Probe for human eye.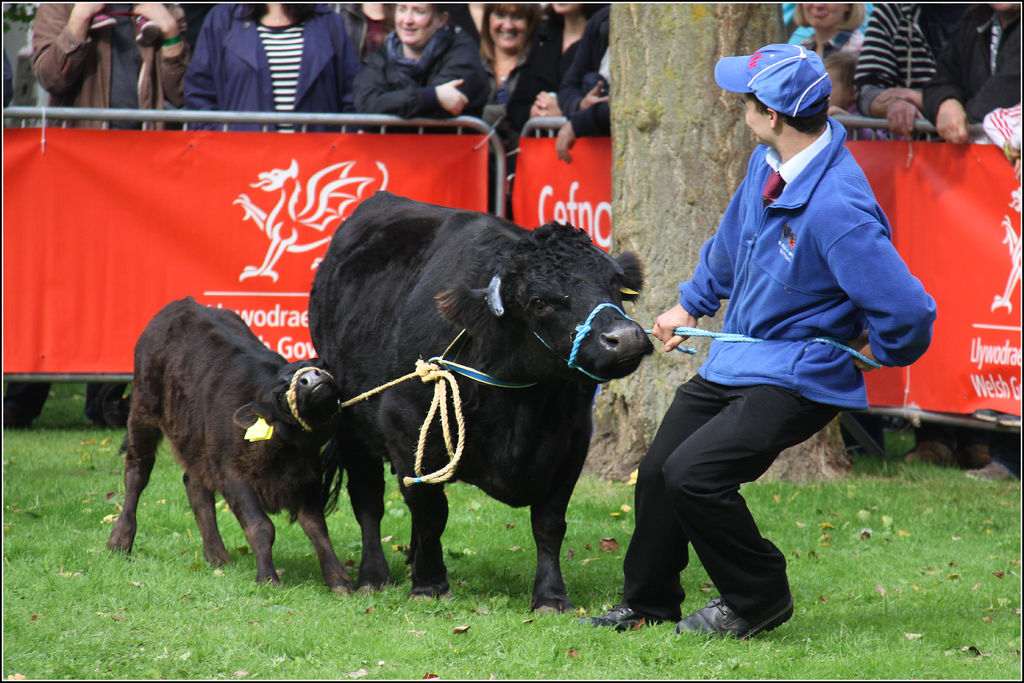
Probe result: (412,8,425,15).
